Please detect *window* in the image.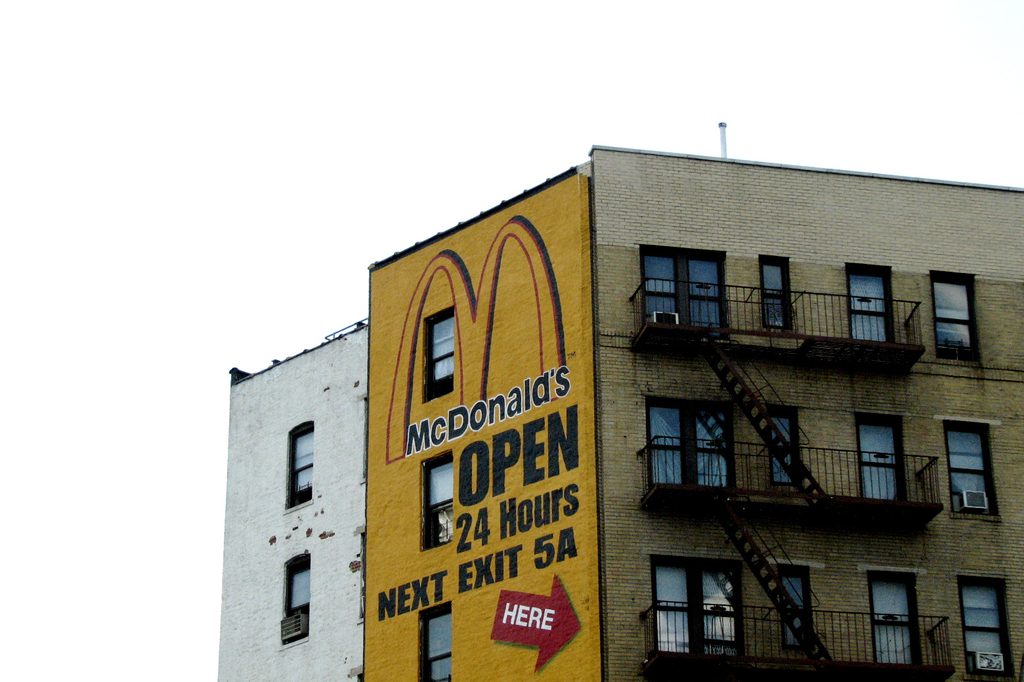
bbox(637, 251, 740, 346).
